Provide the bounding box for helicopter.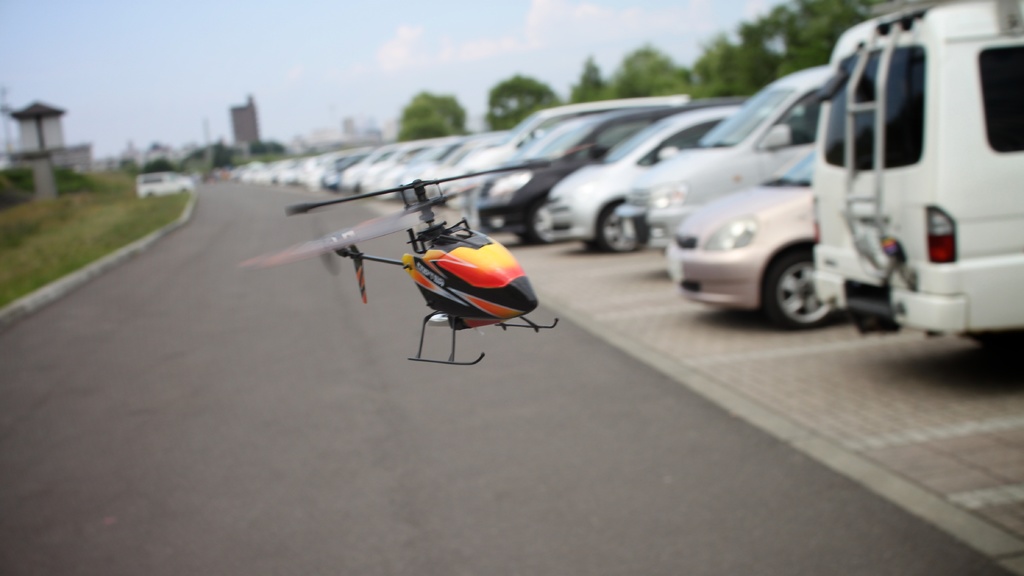
{"left": 228, "top": 137, "right": 605, "bottom": 367}.
